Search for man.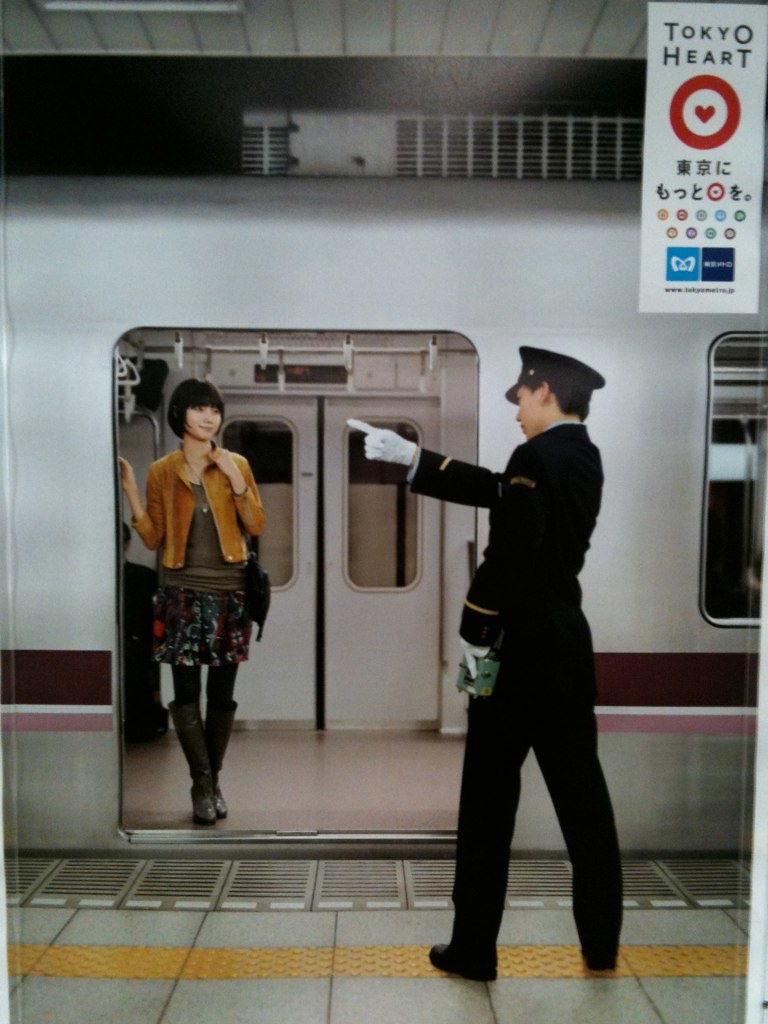
Found at bbox=[344, 341, 626, 982].
